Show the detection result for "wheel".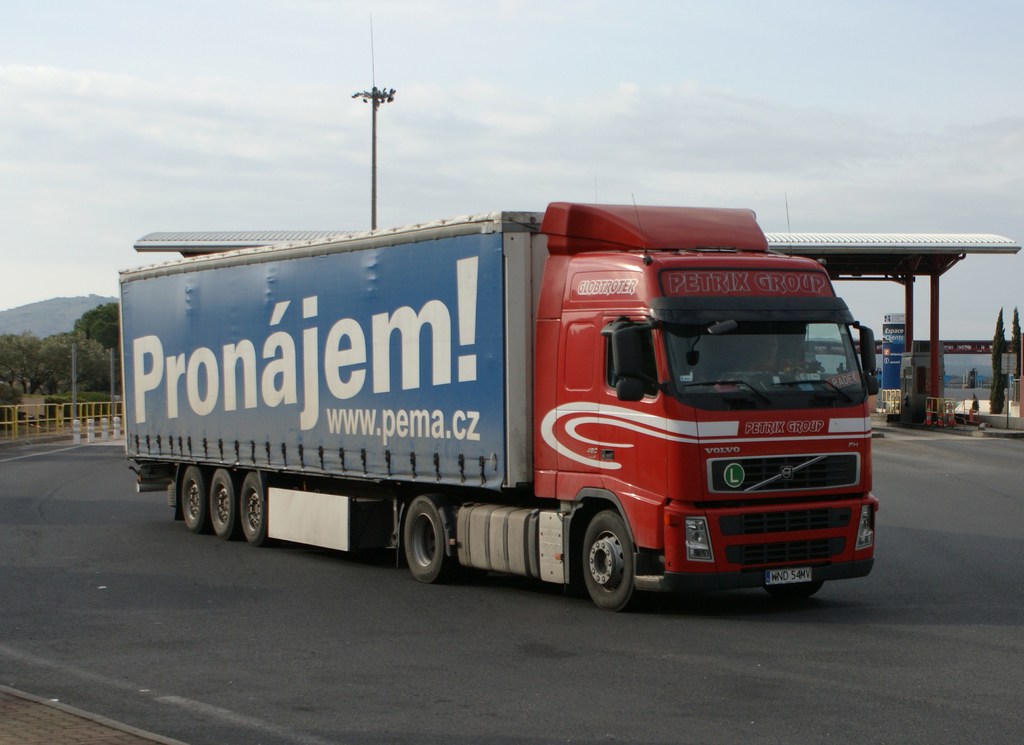
l=238, t=462, r=272, b=544.
